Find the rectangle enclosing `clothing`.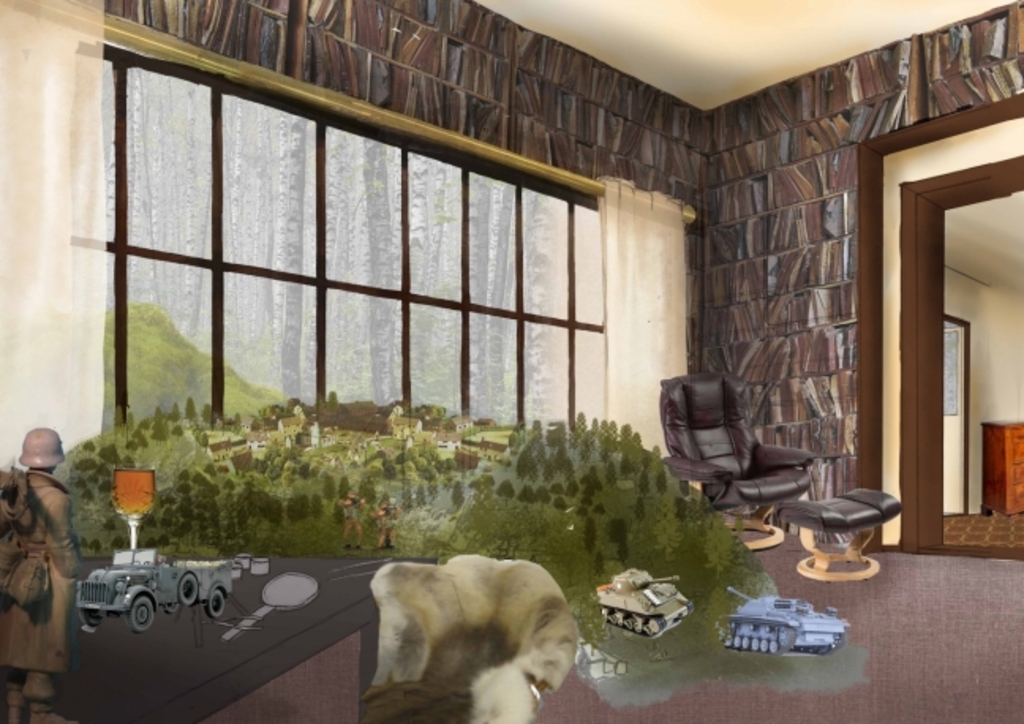
bbox(2, 436, 82, 673).
